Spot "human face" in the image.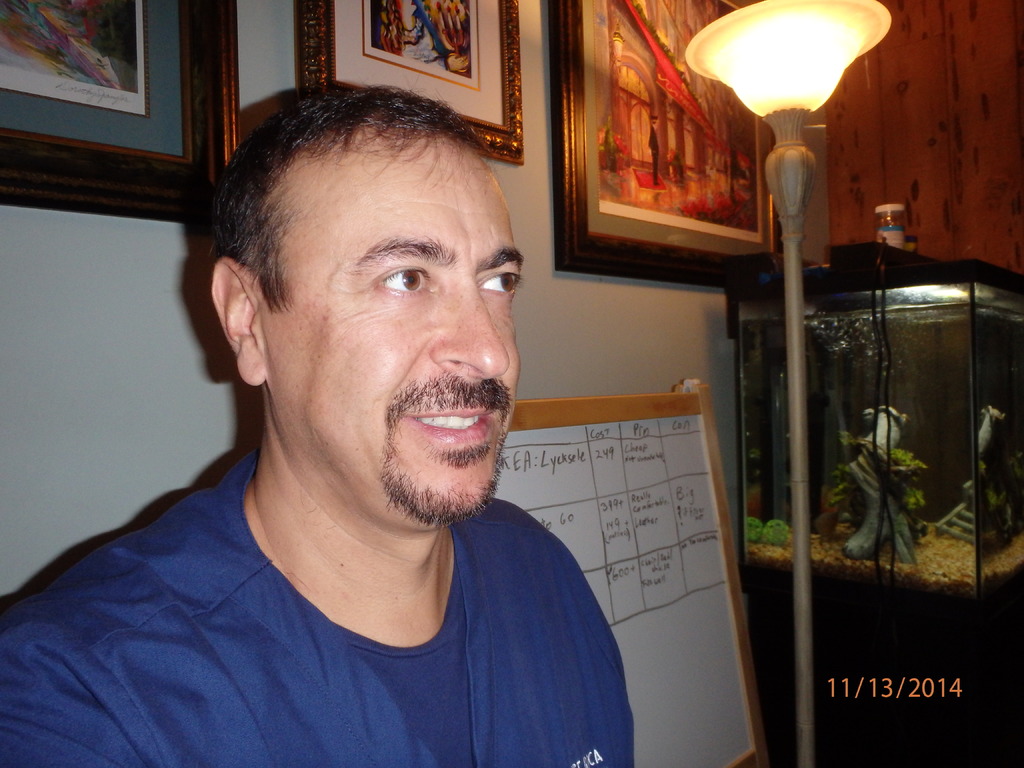
"human face" found at [268, 143, 522, 523].
